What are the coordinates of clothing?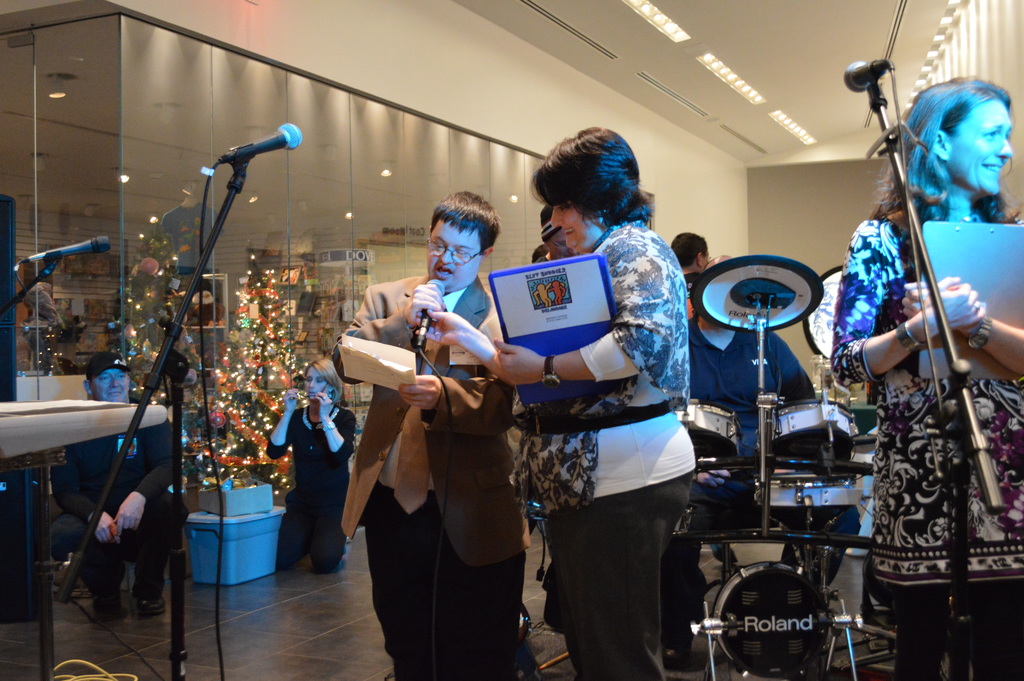
(left=517, top=216, right=696, bottom=680).
